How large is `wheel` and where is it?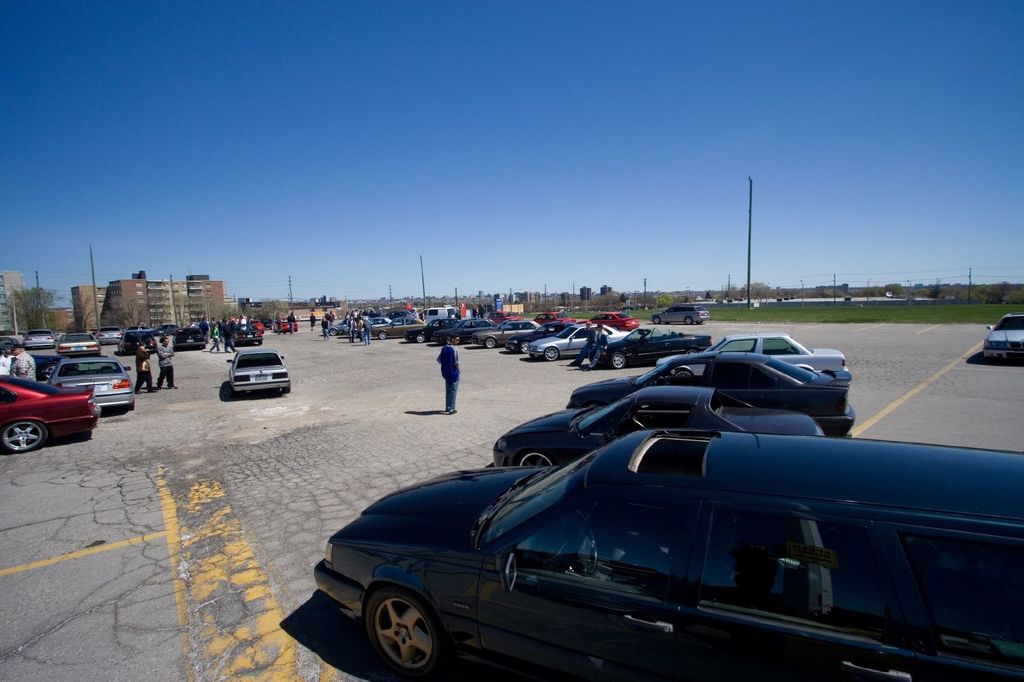
Bounding box: 365/583/442/676.
